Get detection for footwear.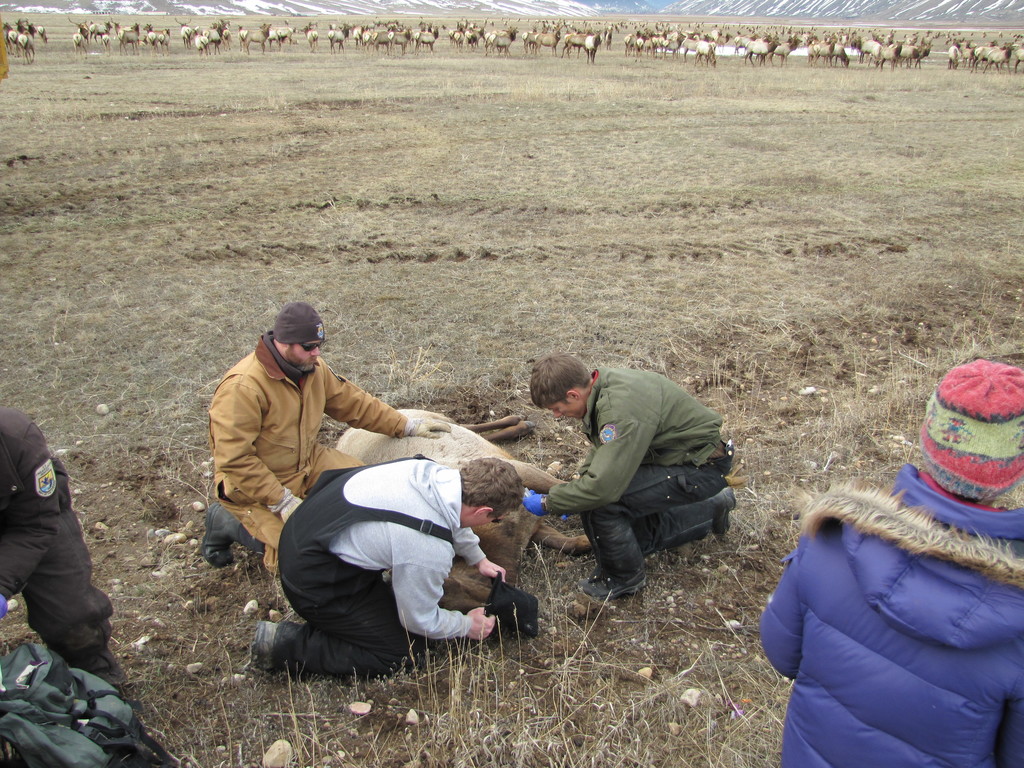
Detection: (x1=578, y1=573, x2=650, y2=598).
